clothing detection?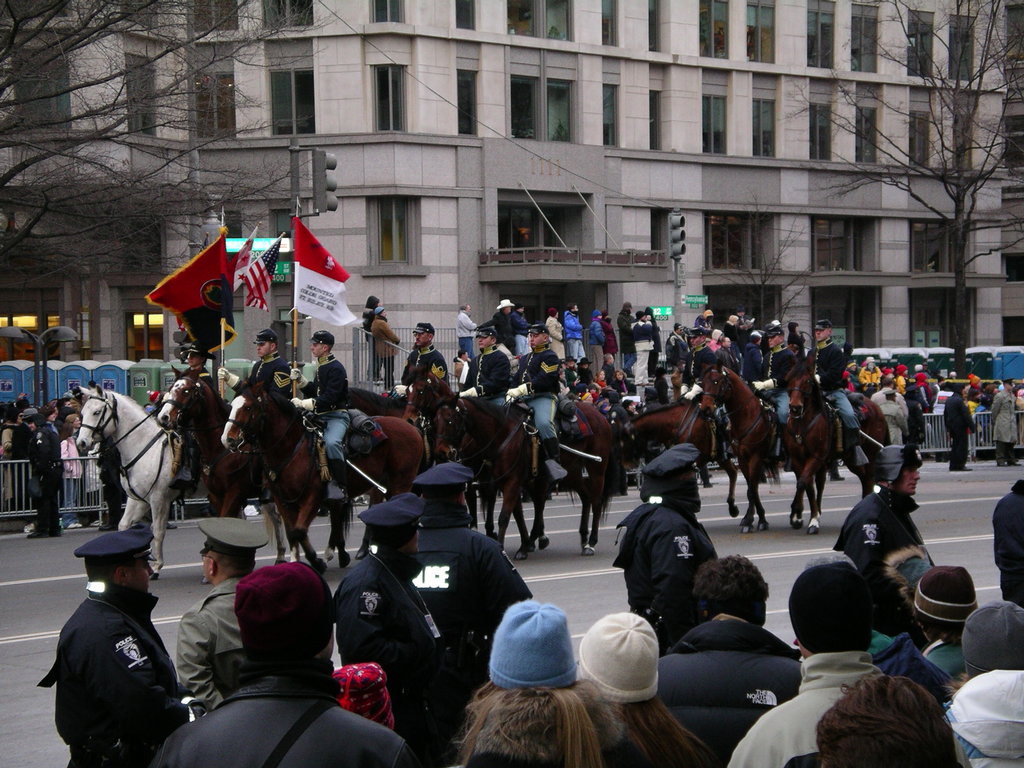
select_region(724, 653, 888, 767)
